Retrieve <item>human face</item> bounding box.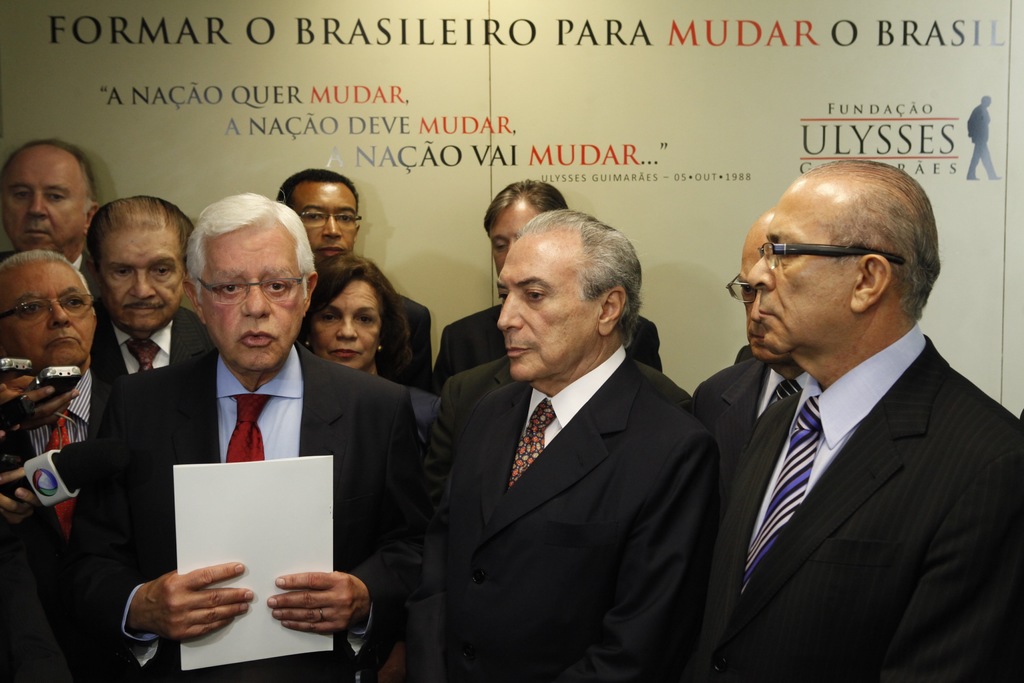
Bounding box: [x1=99, y1=231, x2=187, y2=330].
